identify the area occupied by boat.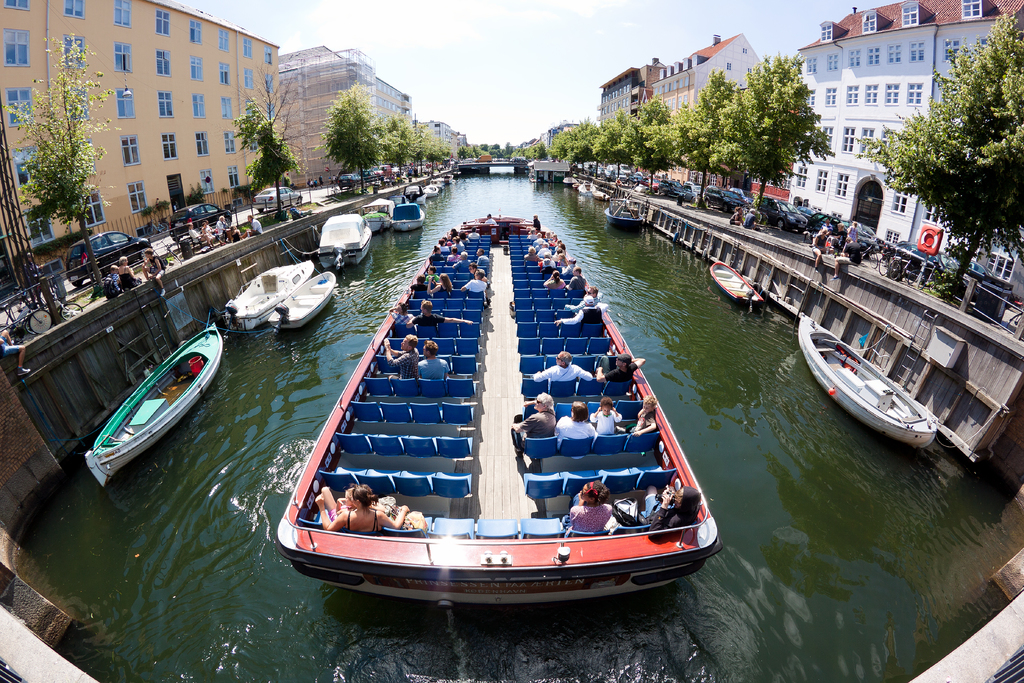
Area: [left=354, top=194, right=395, bottom=228].
